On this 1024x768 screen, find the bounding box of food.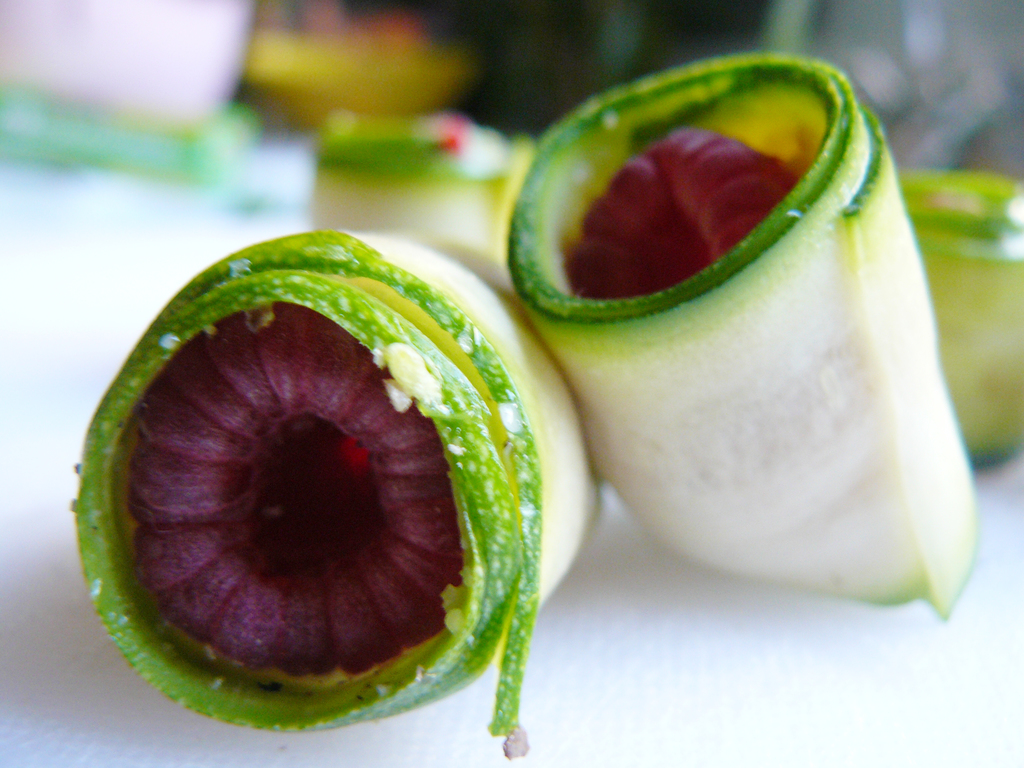
Bounding box: (left=68, top=227, right=602, bottom=760).
